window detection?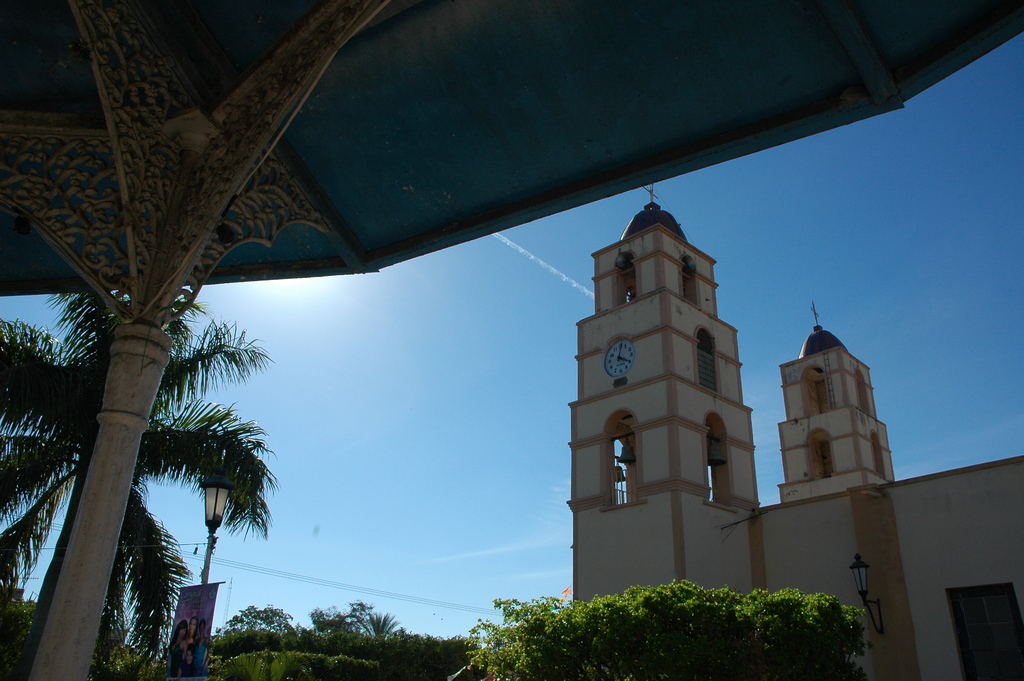
<region>617, 256, 638, 306</region>
